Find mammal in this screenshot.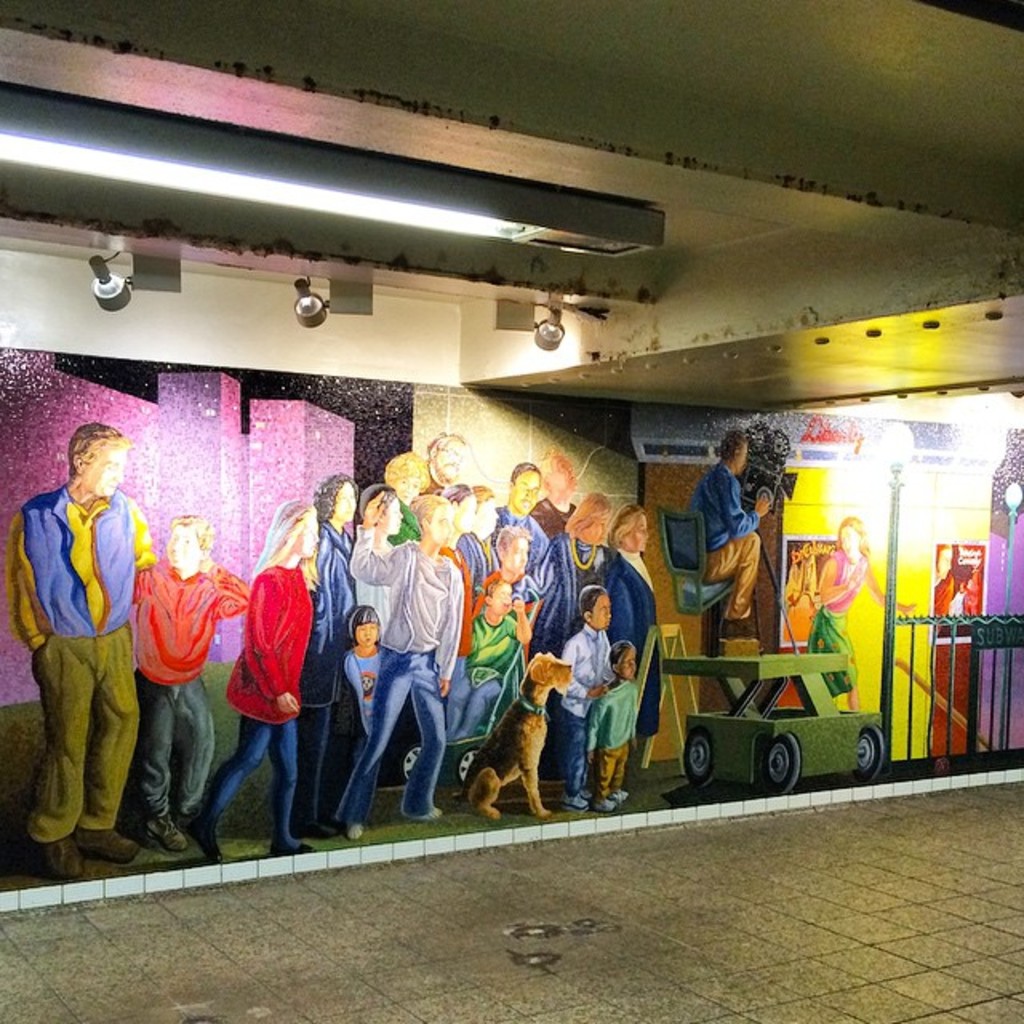
The bounding box for mammal is (left=437, top=477, right=478, bottom=741).
